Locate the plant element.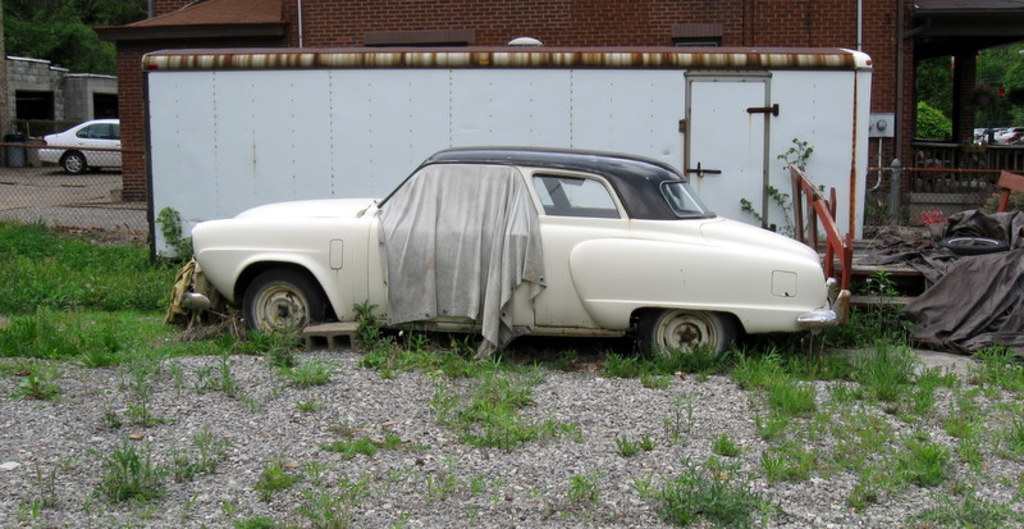
Element bbox: [left=436, top=333, right=486, bottom=374].
